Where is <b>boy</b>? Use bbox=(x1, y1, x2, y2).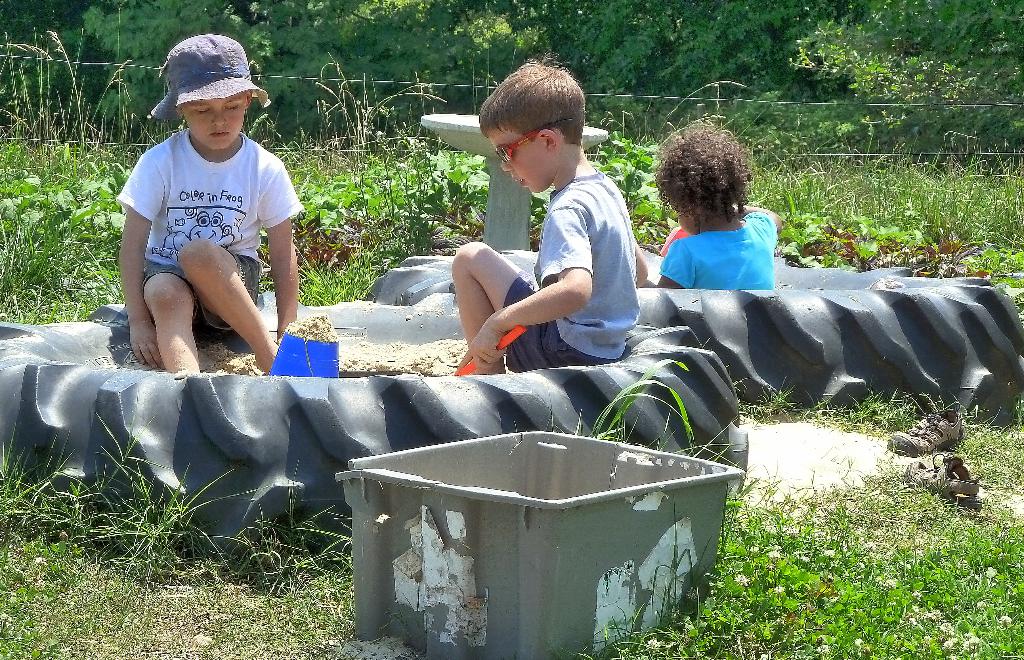
bbox=(88, 40, 314, 412).
